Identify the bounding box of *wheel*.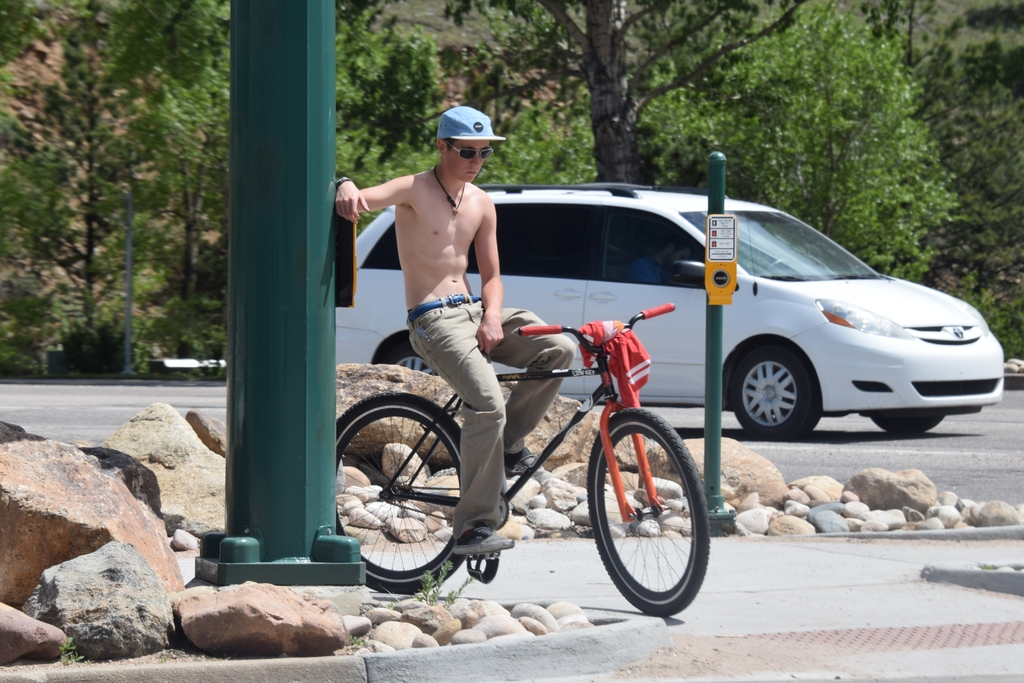
388, 341, 434, 372.
